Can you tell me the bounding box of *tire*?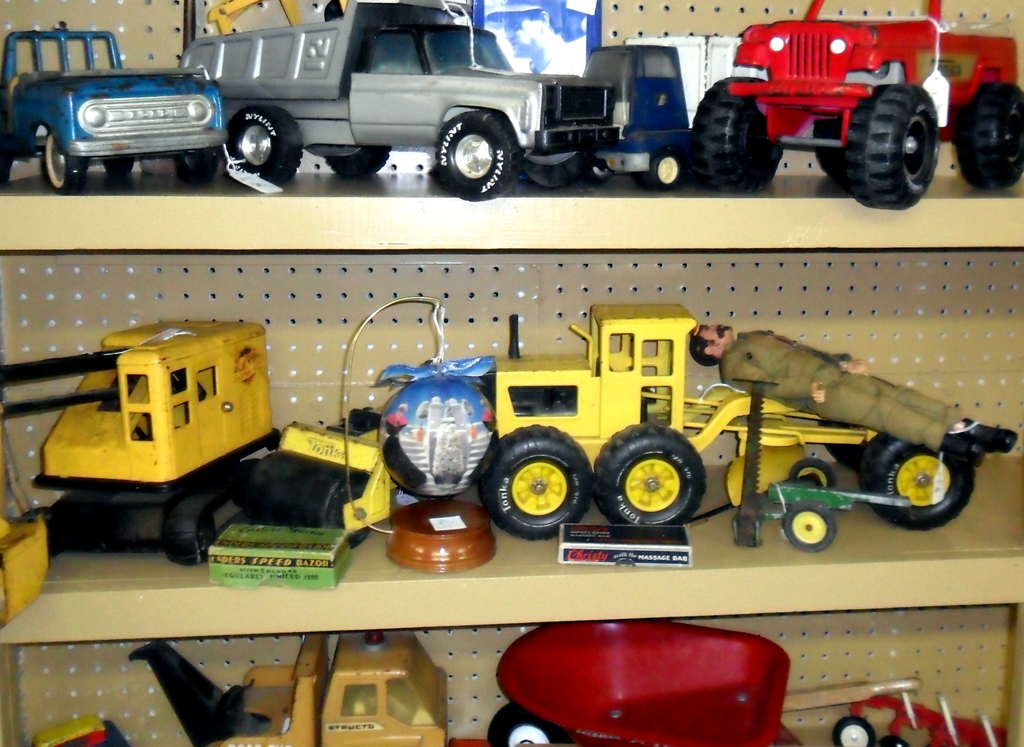
815,116,845,177.
